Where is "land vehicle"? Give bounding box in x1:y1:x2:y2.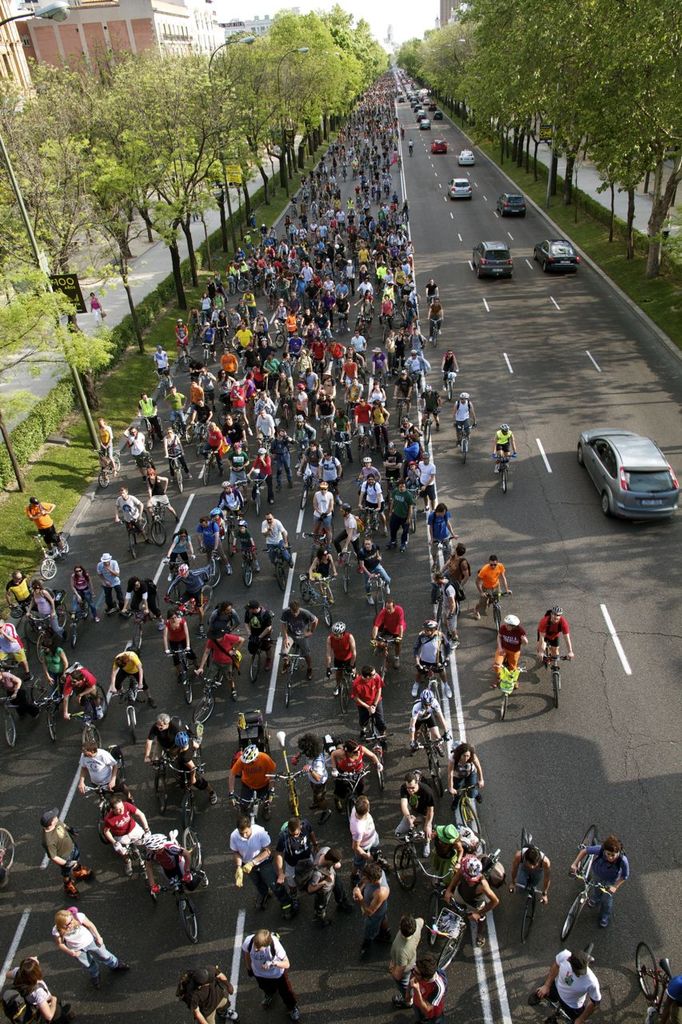
35:530:72:570.
